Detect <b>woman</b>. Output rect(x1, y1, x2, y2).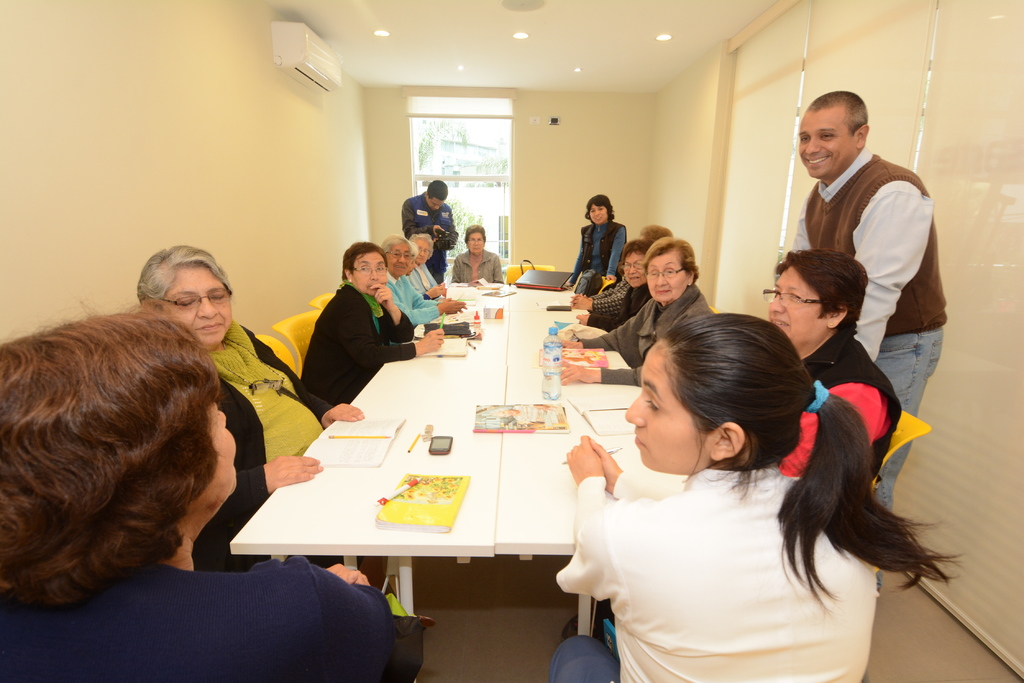
rect(557, 321, 963, 680).
